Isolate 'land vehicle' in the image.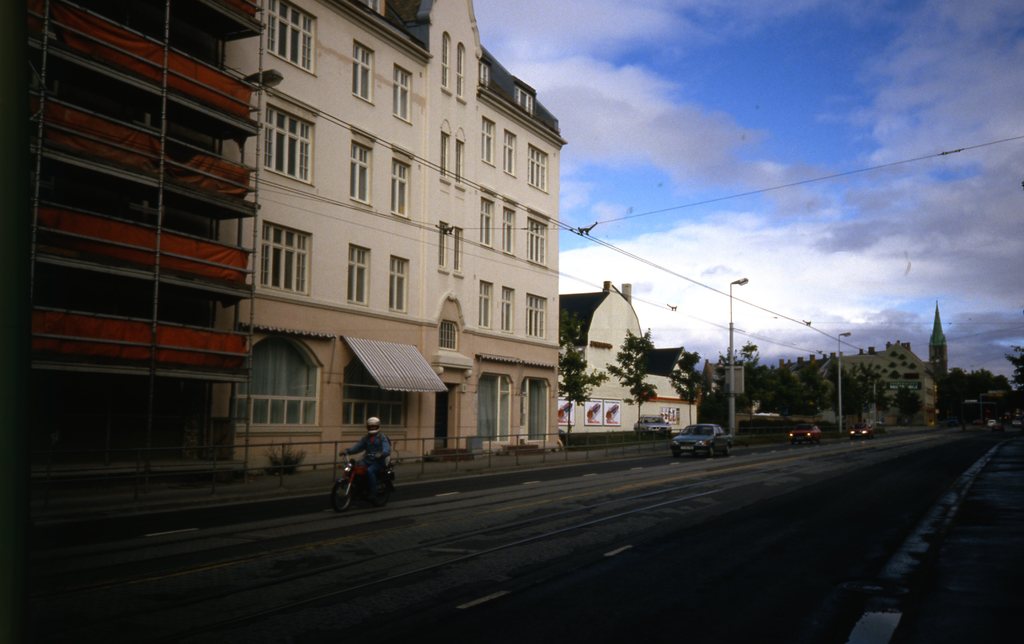
Isolated region: 332/451/399/507.
